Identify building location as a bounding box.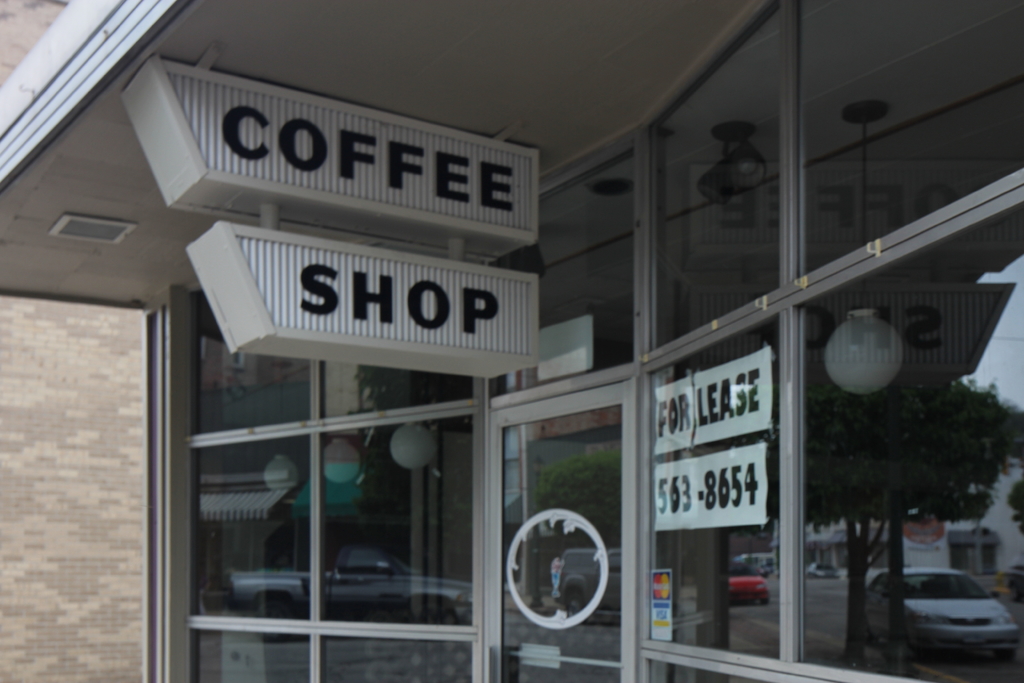
detection(0, 0, 1023, 682).
